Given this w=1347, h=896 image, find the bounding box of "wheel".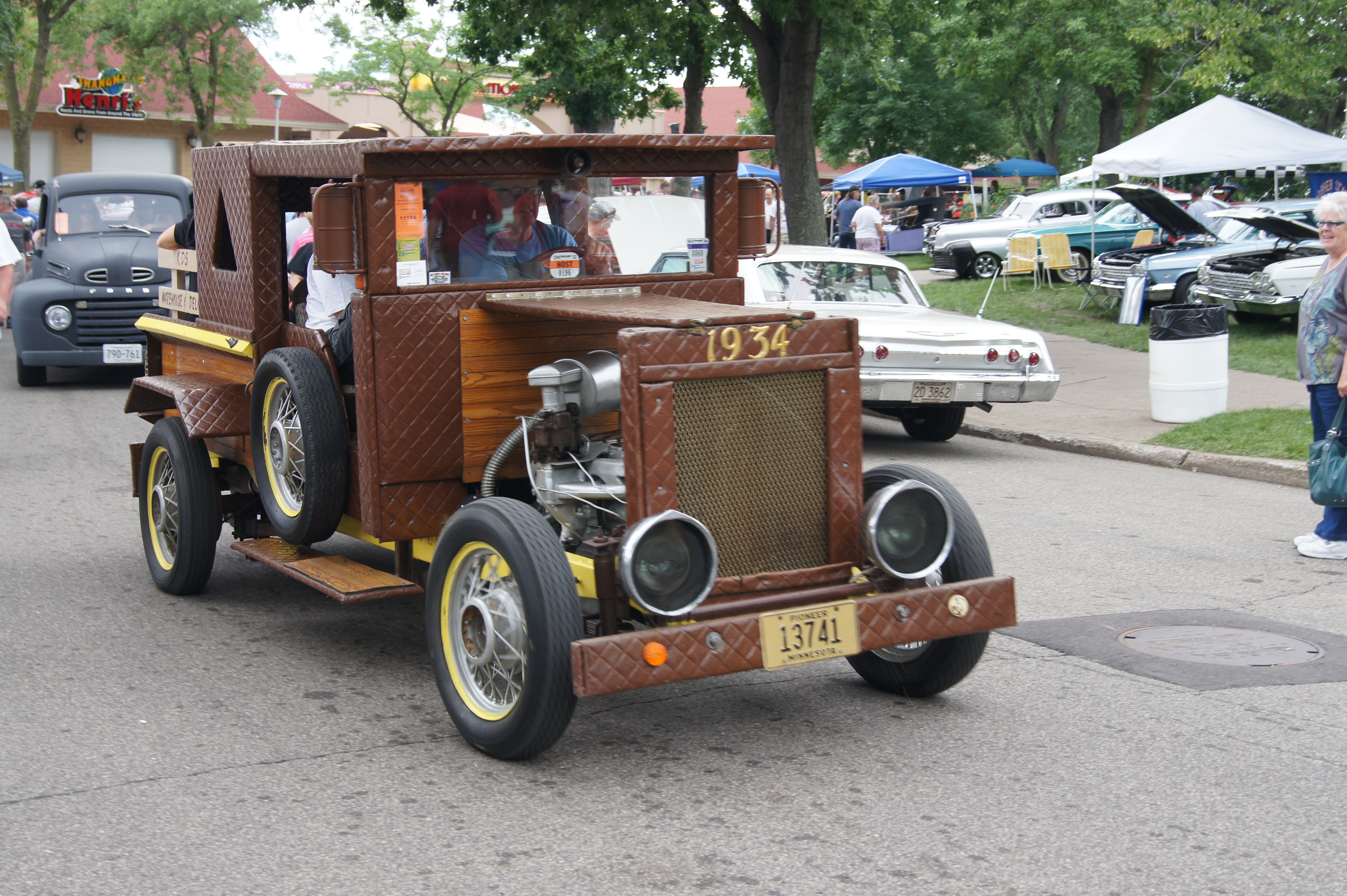
Rect(263, 117, 281, 132).
